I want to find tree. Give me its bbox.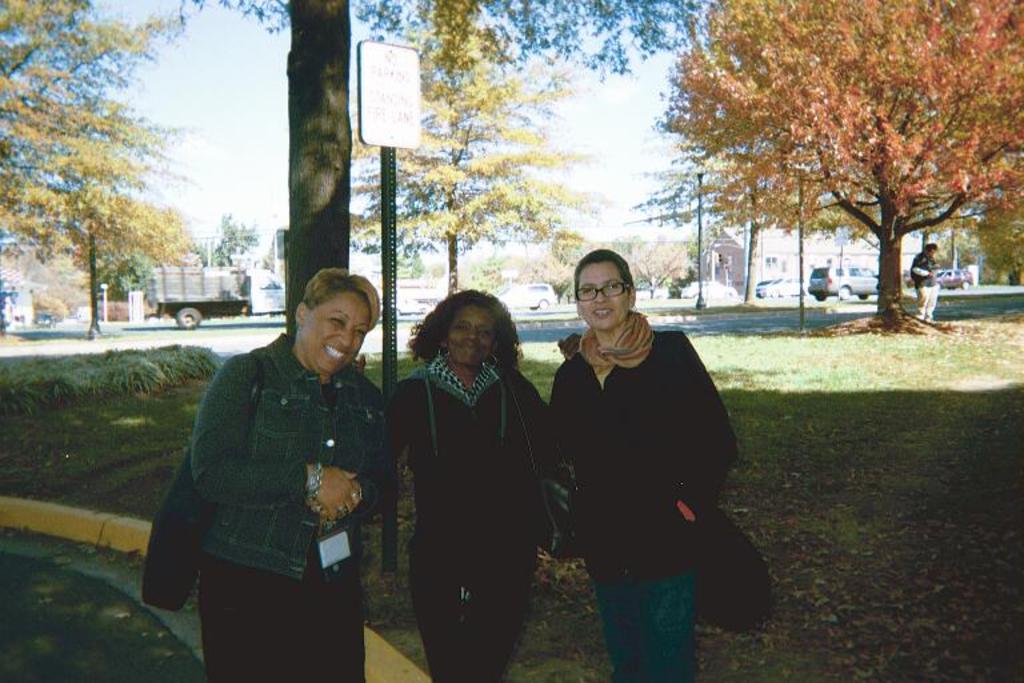
select_region(283, 0, 352, 337).
